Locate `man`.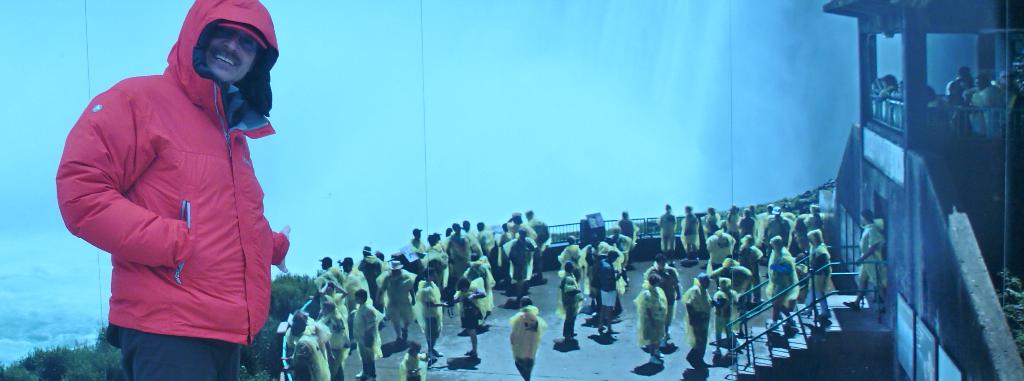
Bounding box: bbox(463, 254, 493, 321).
